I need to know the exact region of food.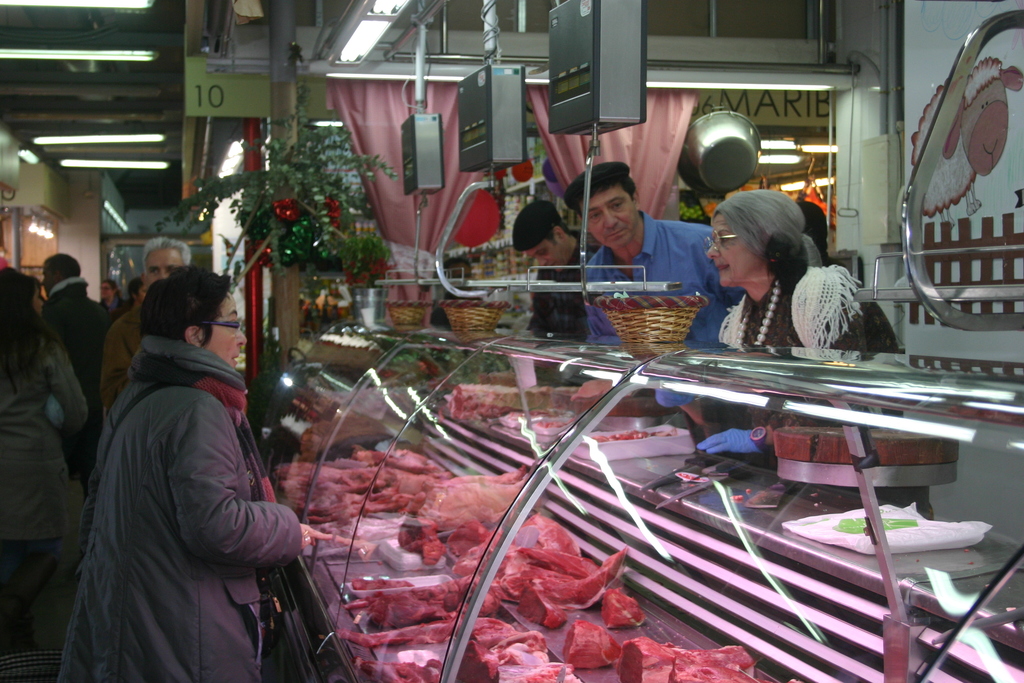
Region: box(388, 516, 439, 575).
